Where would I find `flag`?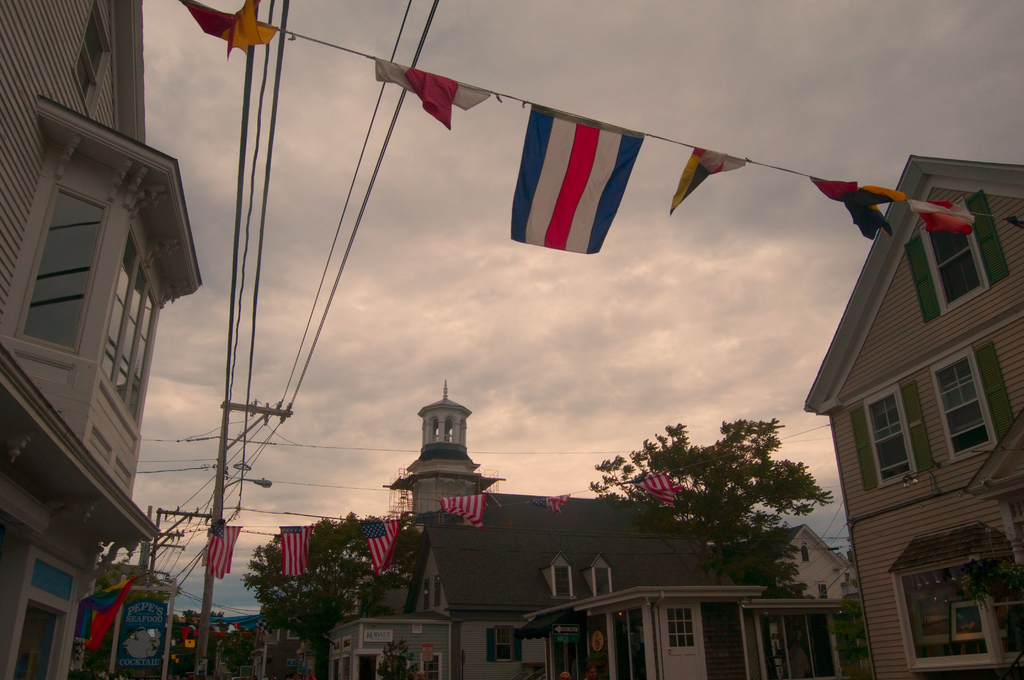
At box(200, 519, 247, 580).
